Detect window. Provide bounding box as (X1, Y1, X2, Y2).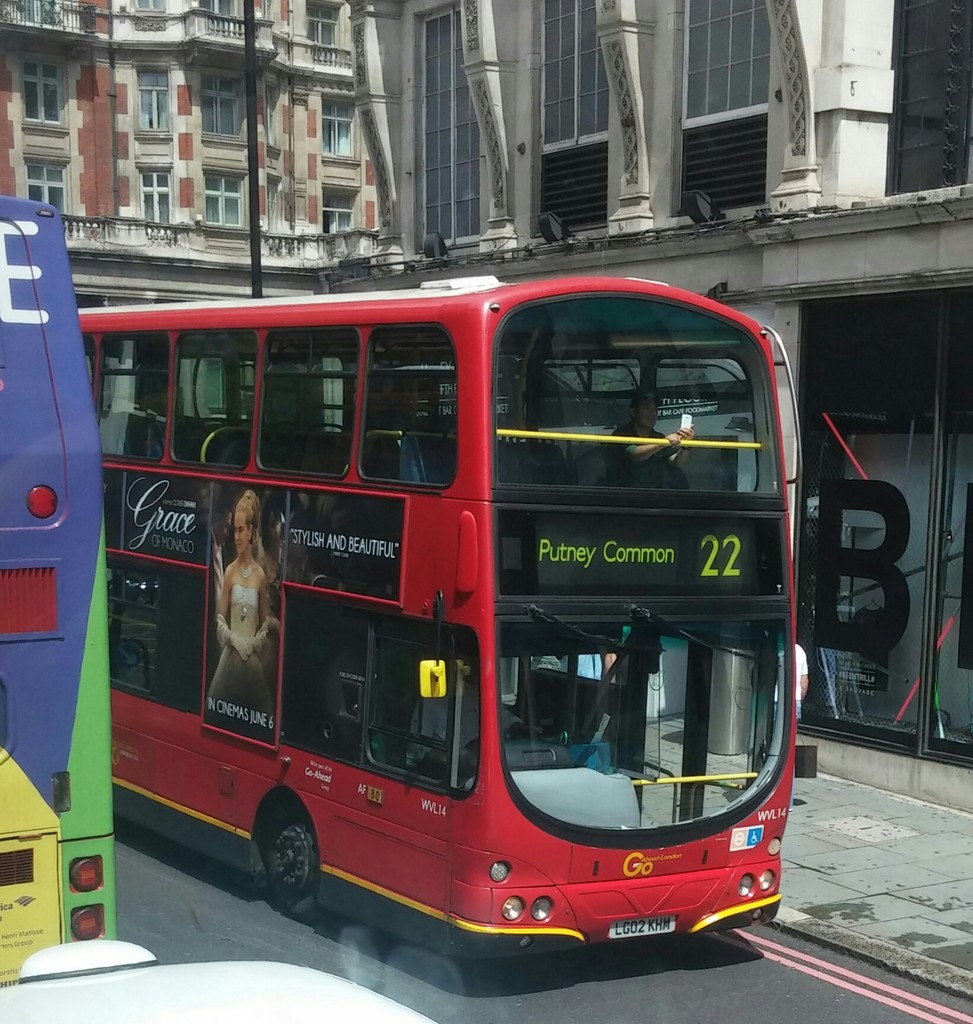
(418, 0, 478, 250).
